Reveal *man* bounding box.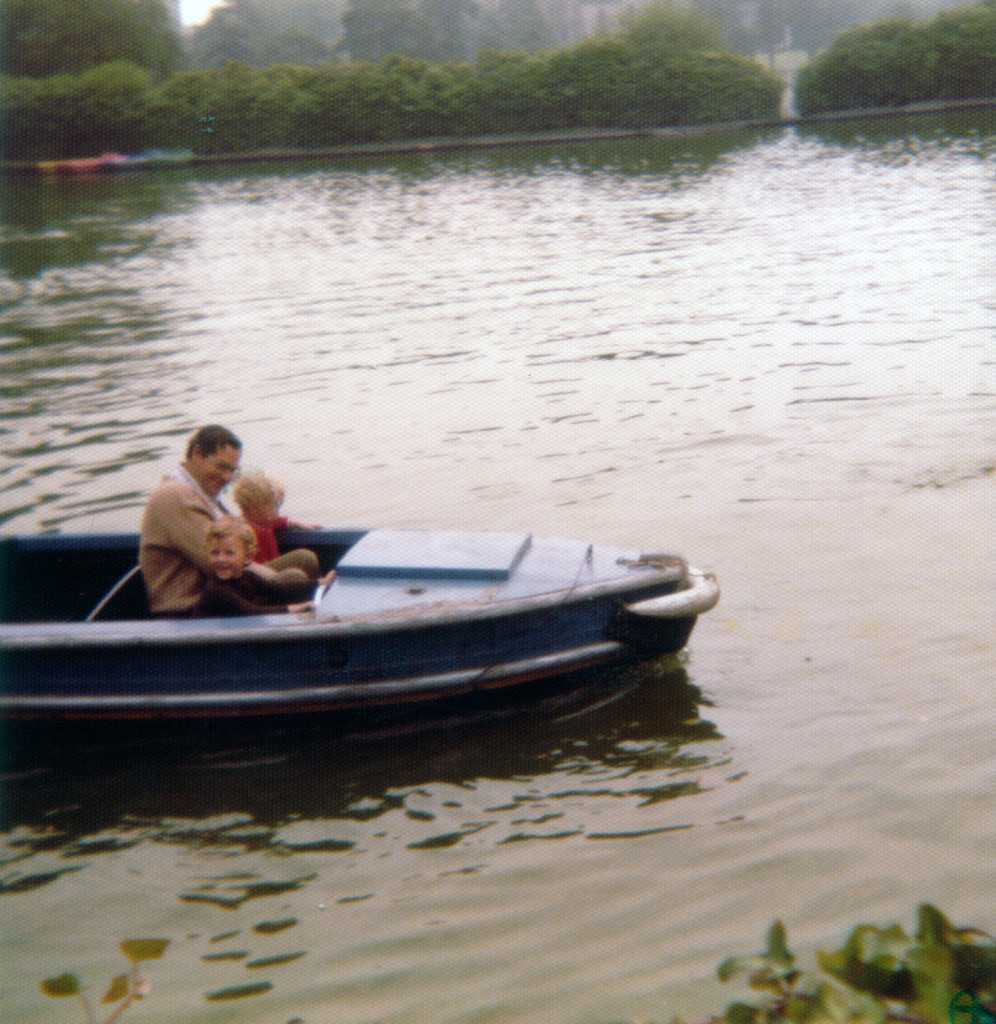
Revealed: x1=122 y1=422 x2=303 y2=630.
